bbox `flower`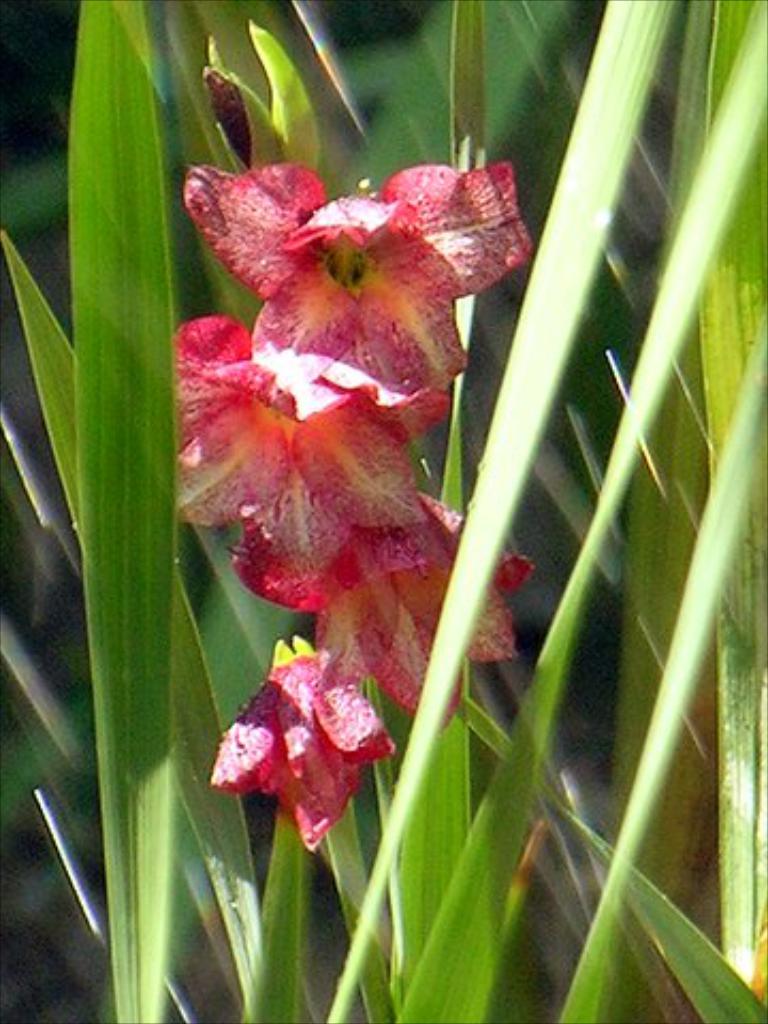
[303, 486, 535, 745]
